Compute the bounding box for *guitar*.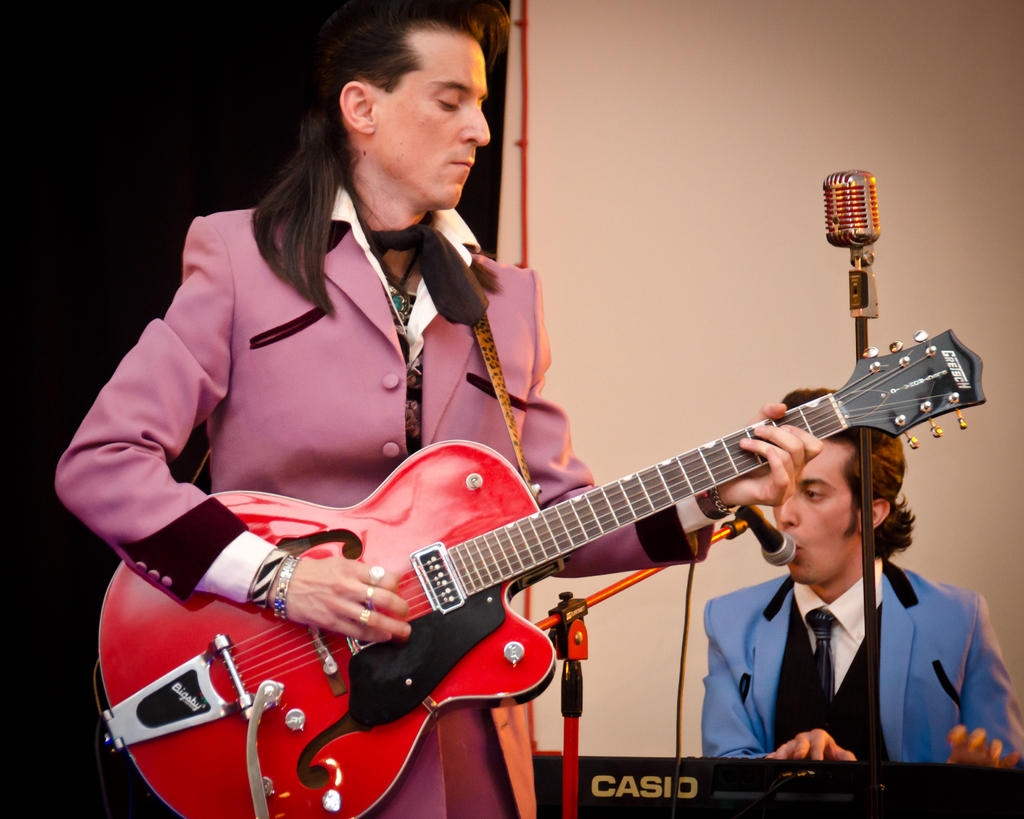
bbox=(108, 323, 977, 818).
